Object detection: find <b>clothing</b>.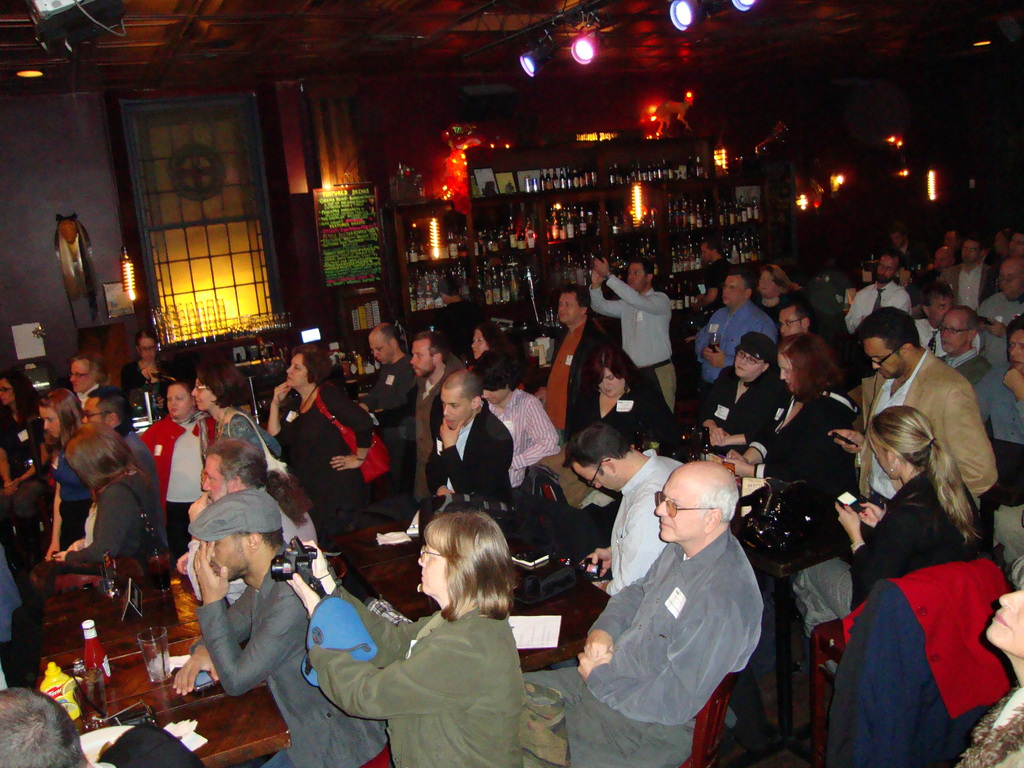
(left=422, top=404, right=532, bottom=532).
